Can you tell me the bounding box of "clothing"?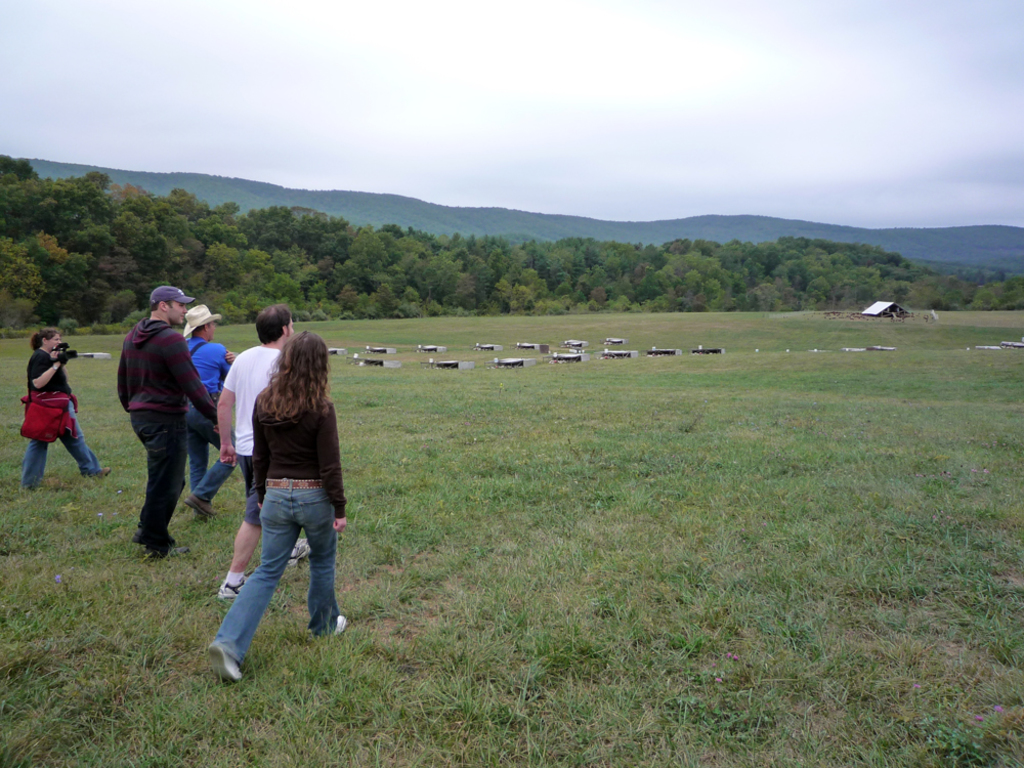
select_region(15, 340, 101, 492).
